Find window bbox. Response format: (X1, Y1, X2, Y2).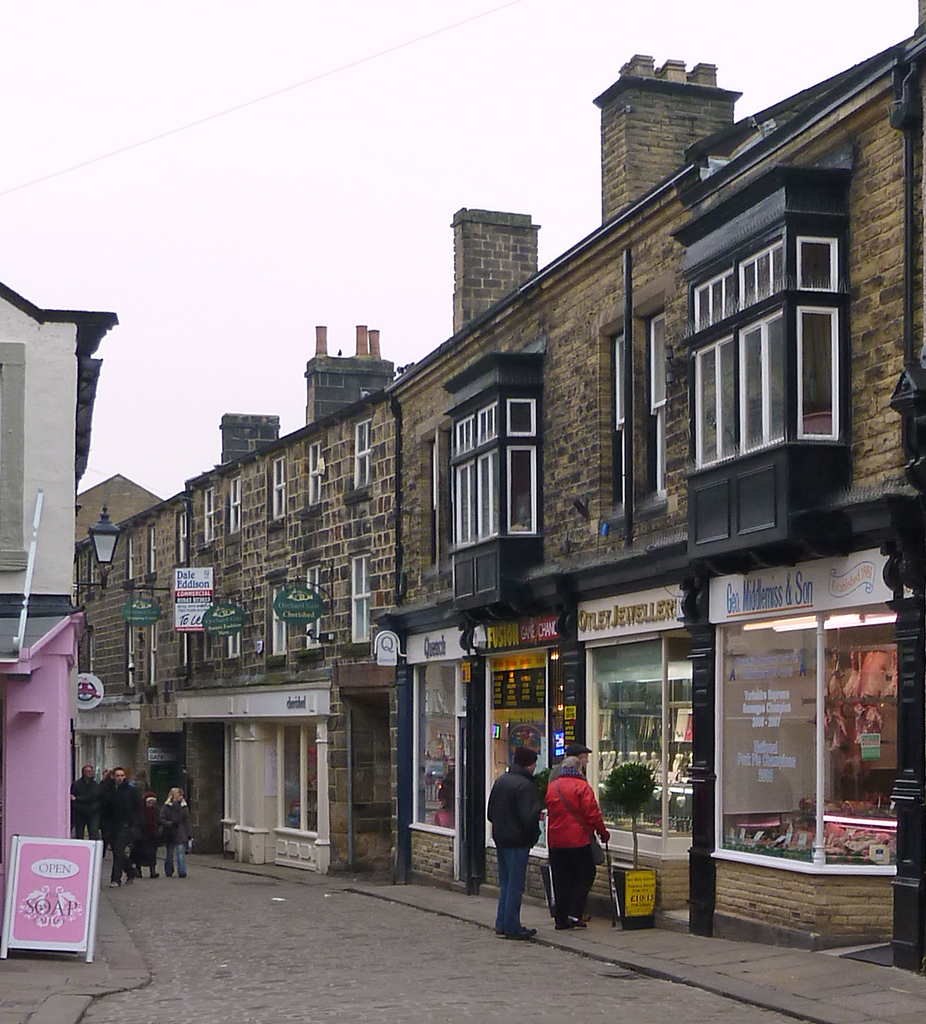
(86, 554, 98, 592).
